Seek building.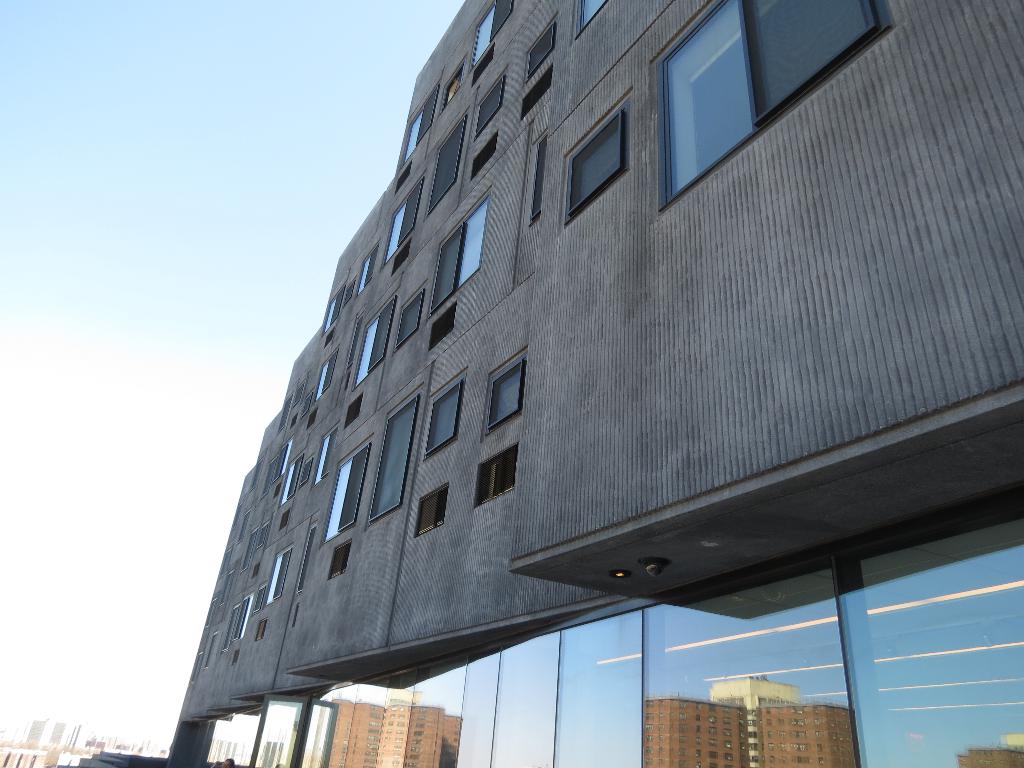
(211,741,246,767).
